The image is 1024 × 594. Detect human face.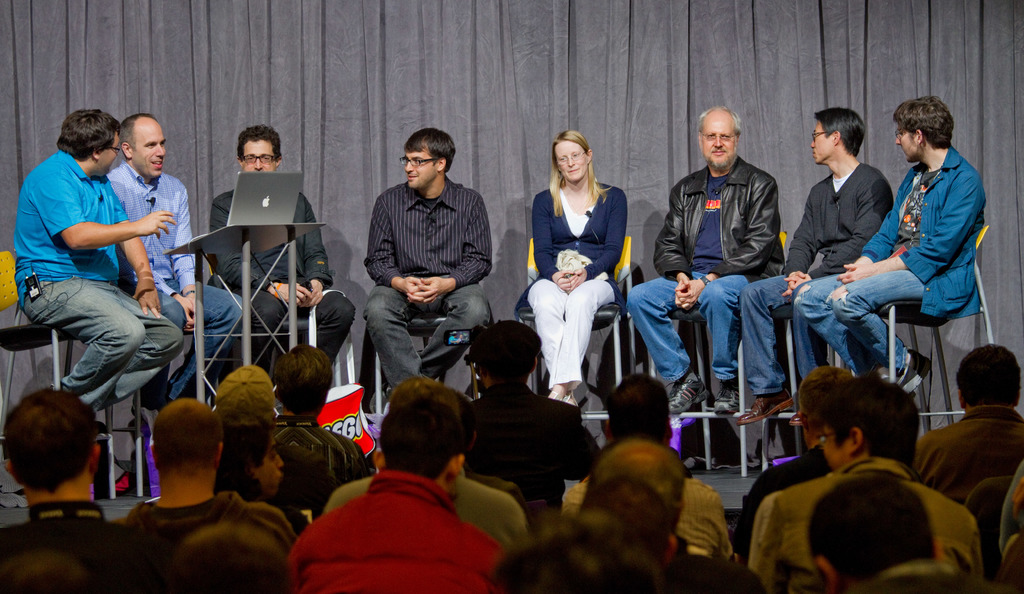
Detection: bbox=[700, 114, 735, 172].
